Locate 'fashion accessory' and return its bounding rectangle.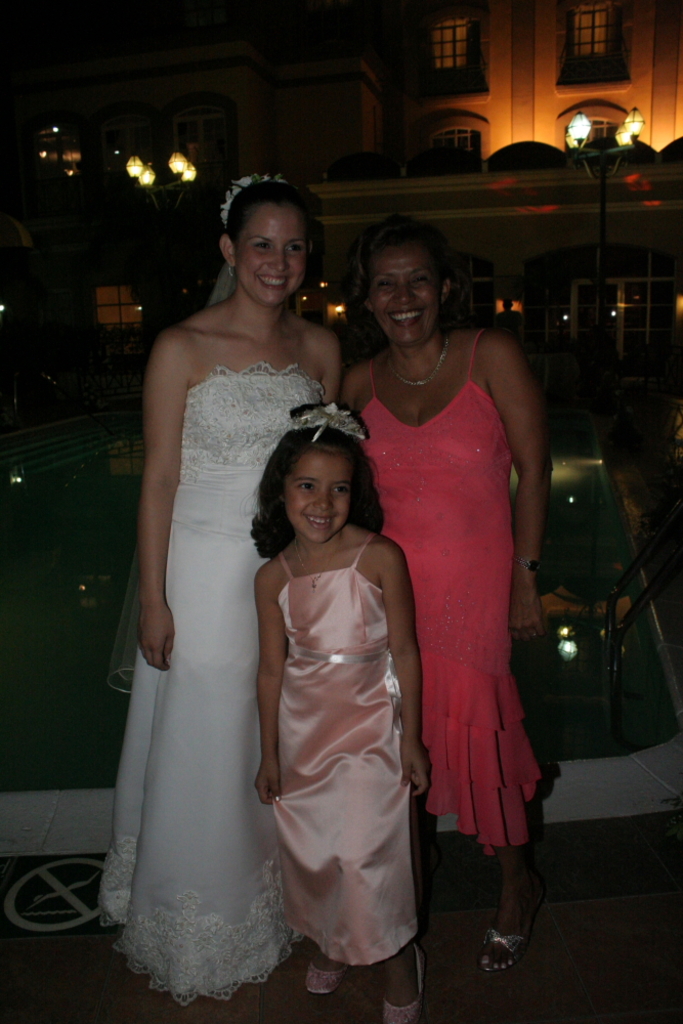
x1=290, y1=398, x2=369, y2=442.
